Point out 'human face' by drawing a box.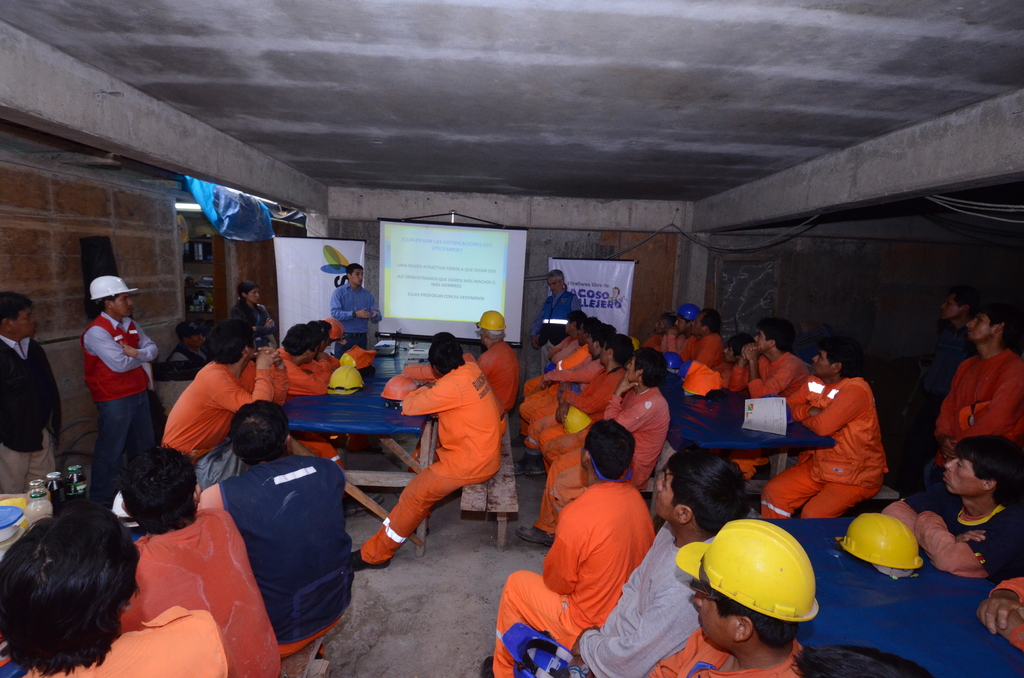
(left=939, top=459, right=982, bottom=496).
